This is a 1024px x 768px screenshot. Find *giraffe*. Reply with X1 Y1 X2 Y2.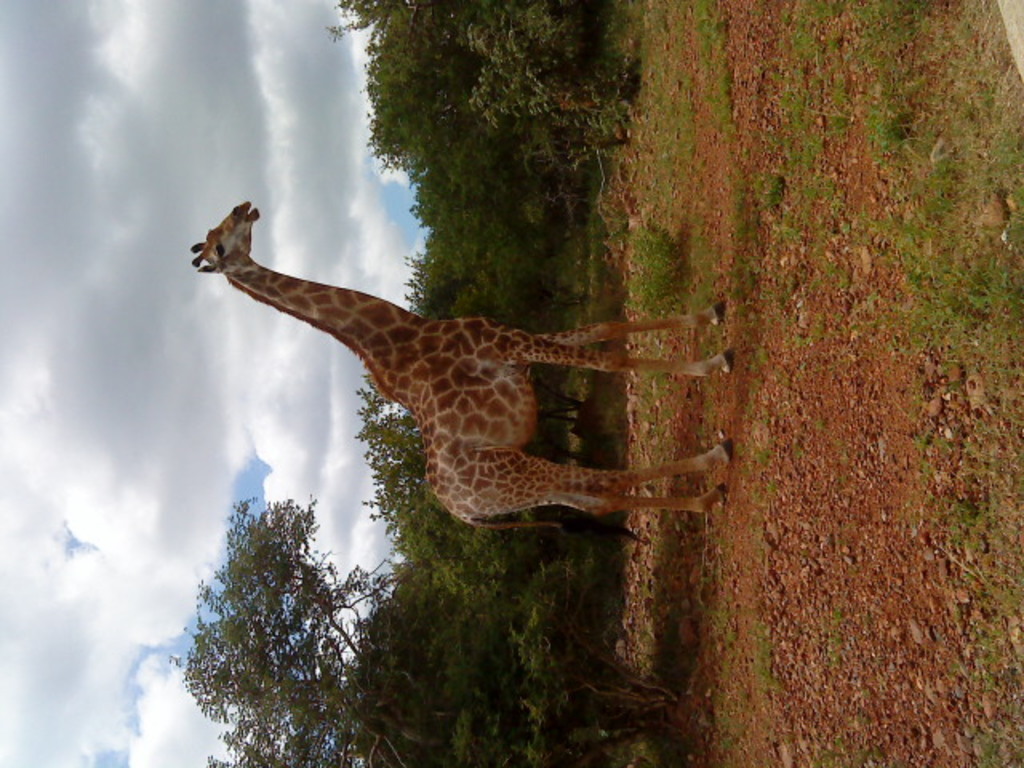
171 182 717 546.
